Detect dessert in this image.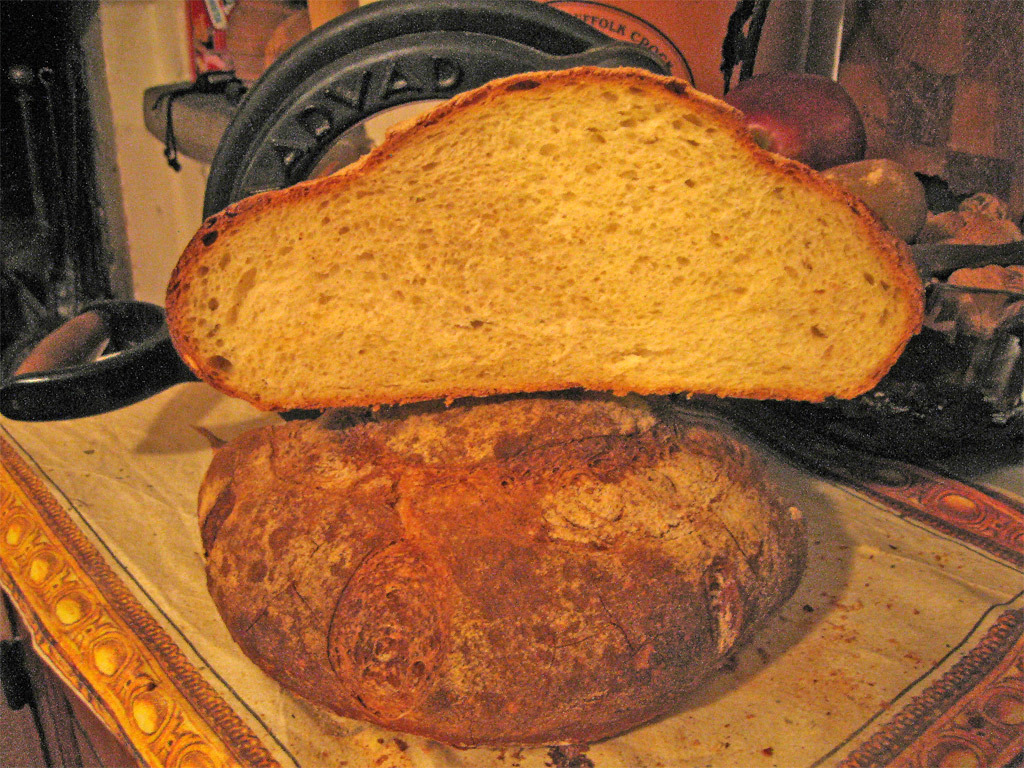
Detection: select_region(230, 56, 913, 412).
